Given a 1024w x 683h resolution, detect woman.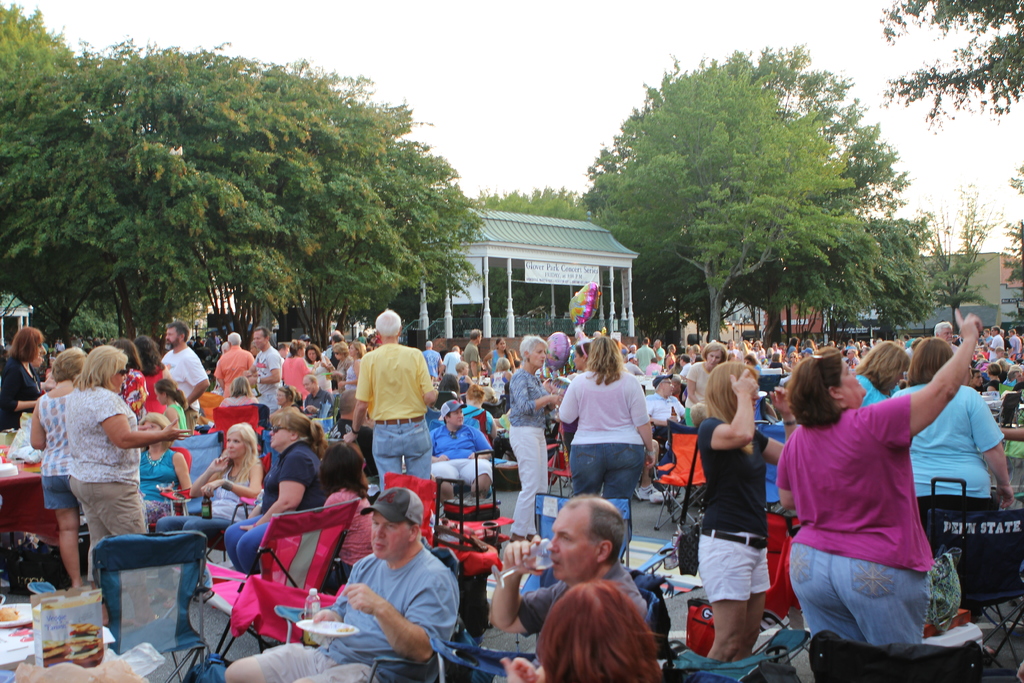
bbox=[666, 343, 673, 368].
